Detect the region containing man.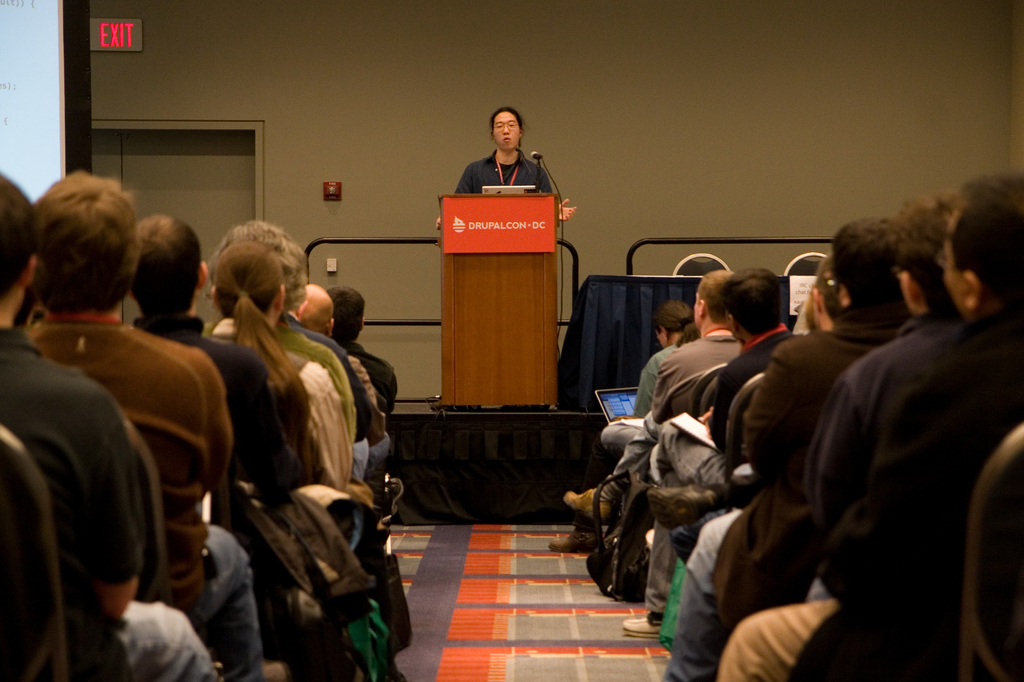
BBox(618, 267, 794, 634).
